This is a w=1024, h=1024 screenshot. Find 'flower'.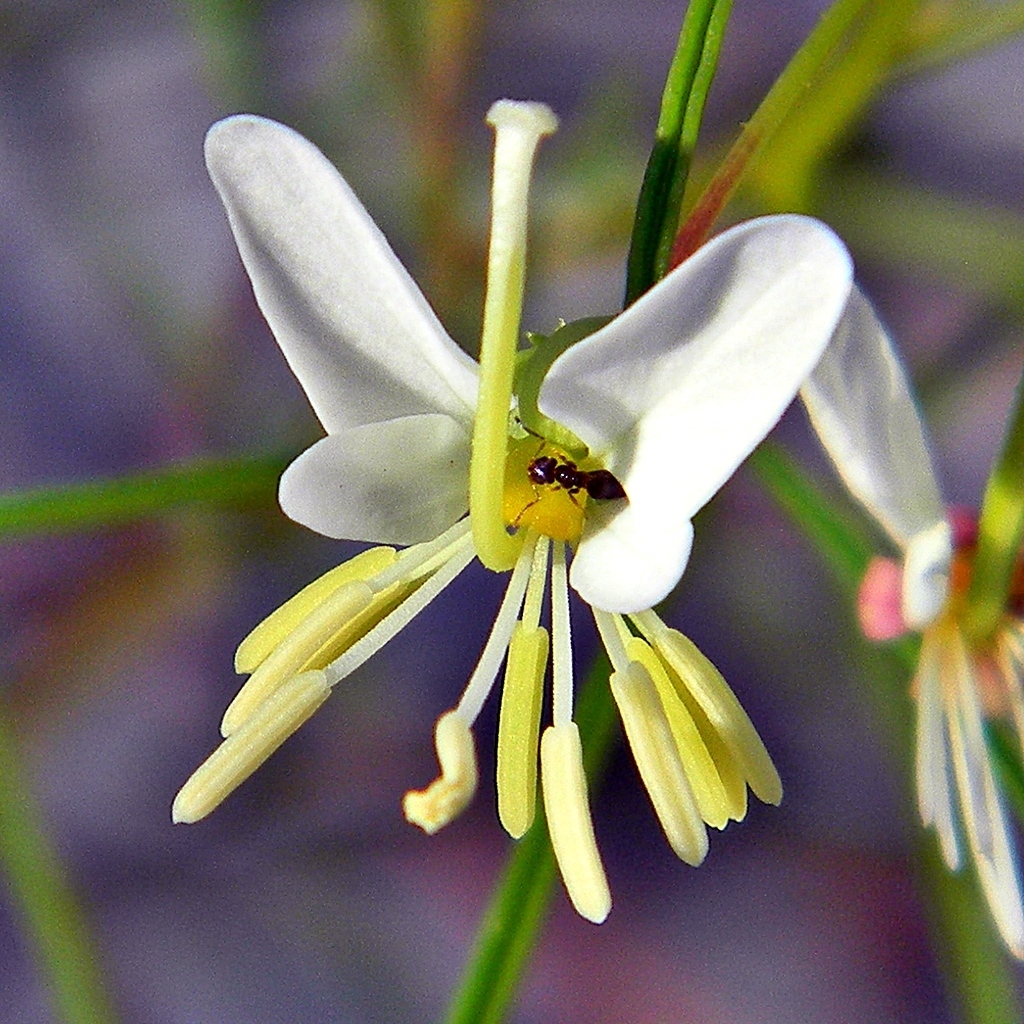
Bounding box: [784,265,1023,969].
